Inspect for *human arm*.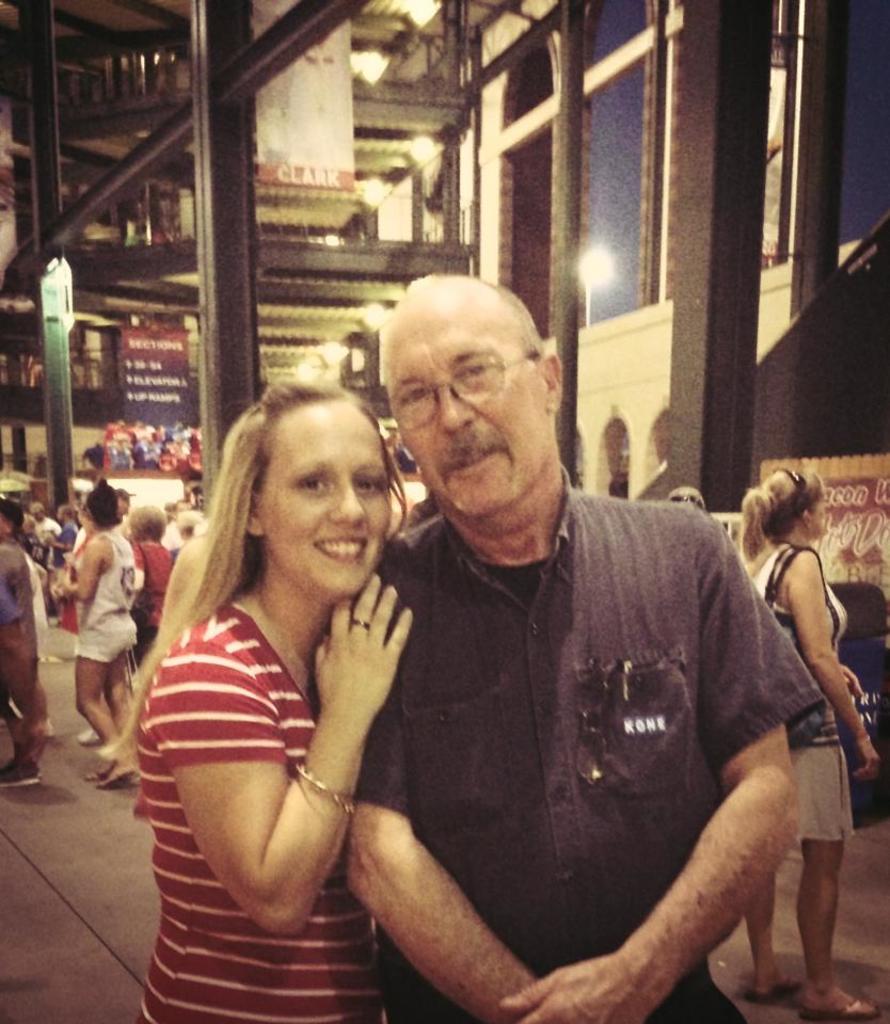
Inspection: <box>57,532,107,606</box>.
